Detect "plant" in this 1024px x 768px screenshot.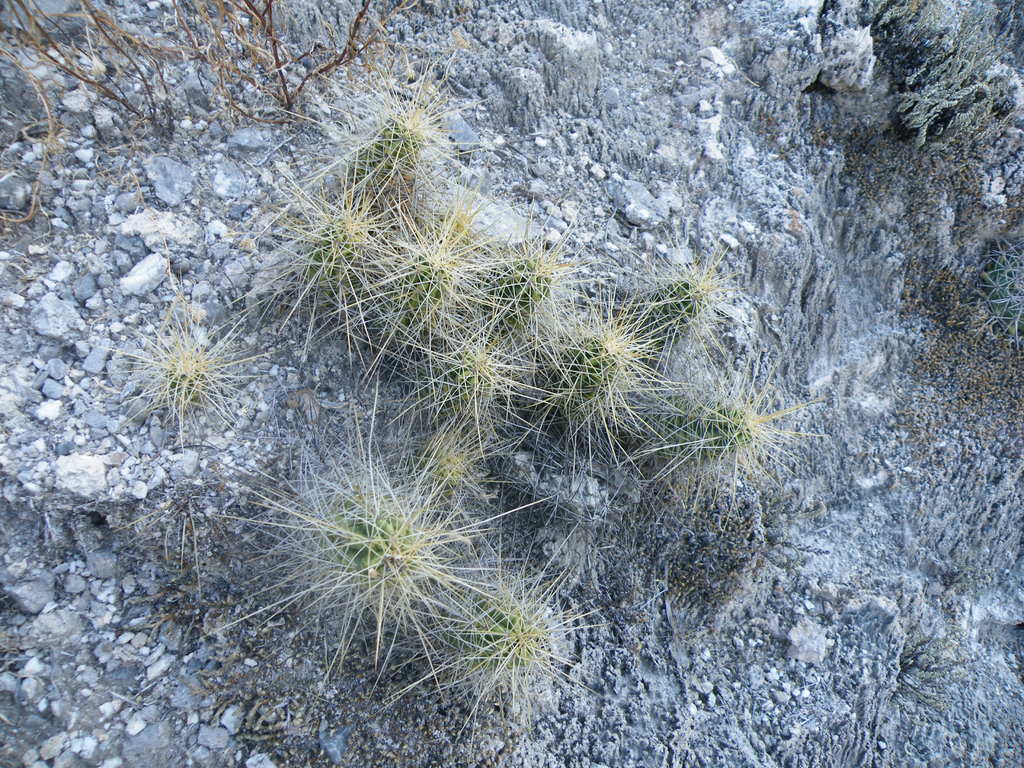
Detection: select_region(391, 401, 489, 516).
